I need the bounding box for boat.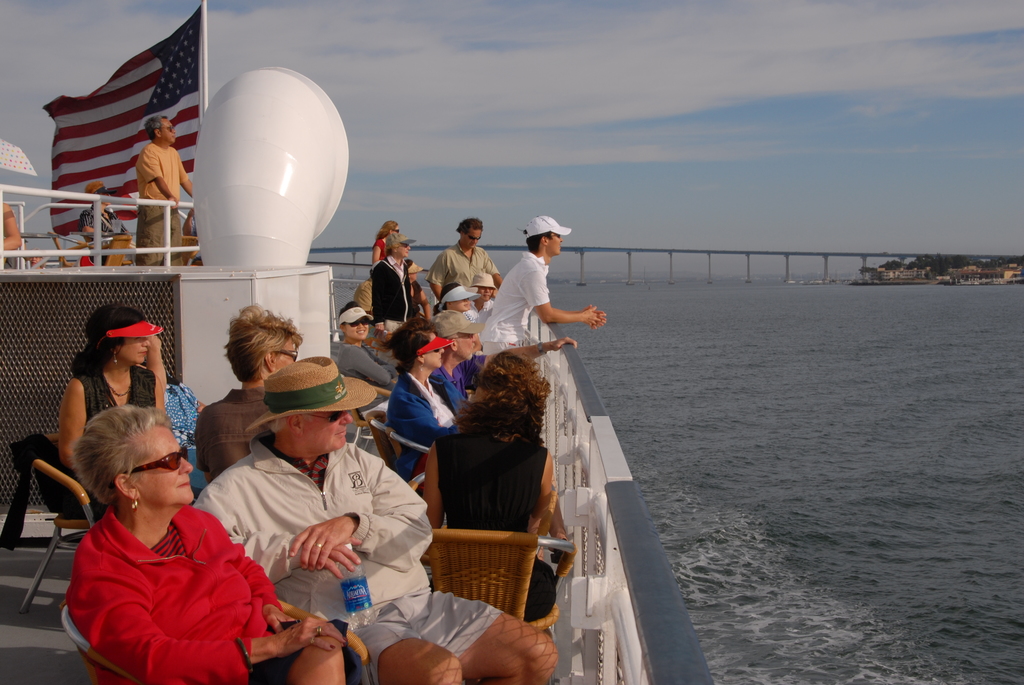
Here it is: detection(13, 136, 850, 654).
